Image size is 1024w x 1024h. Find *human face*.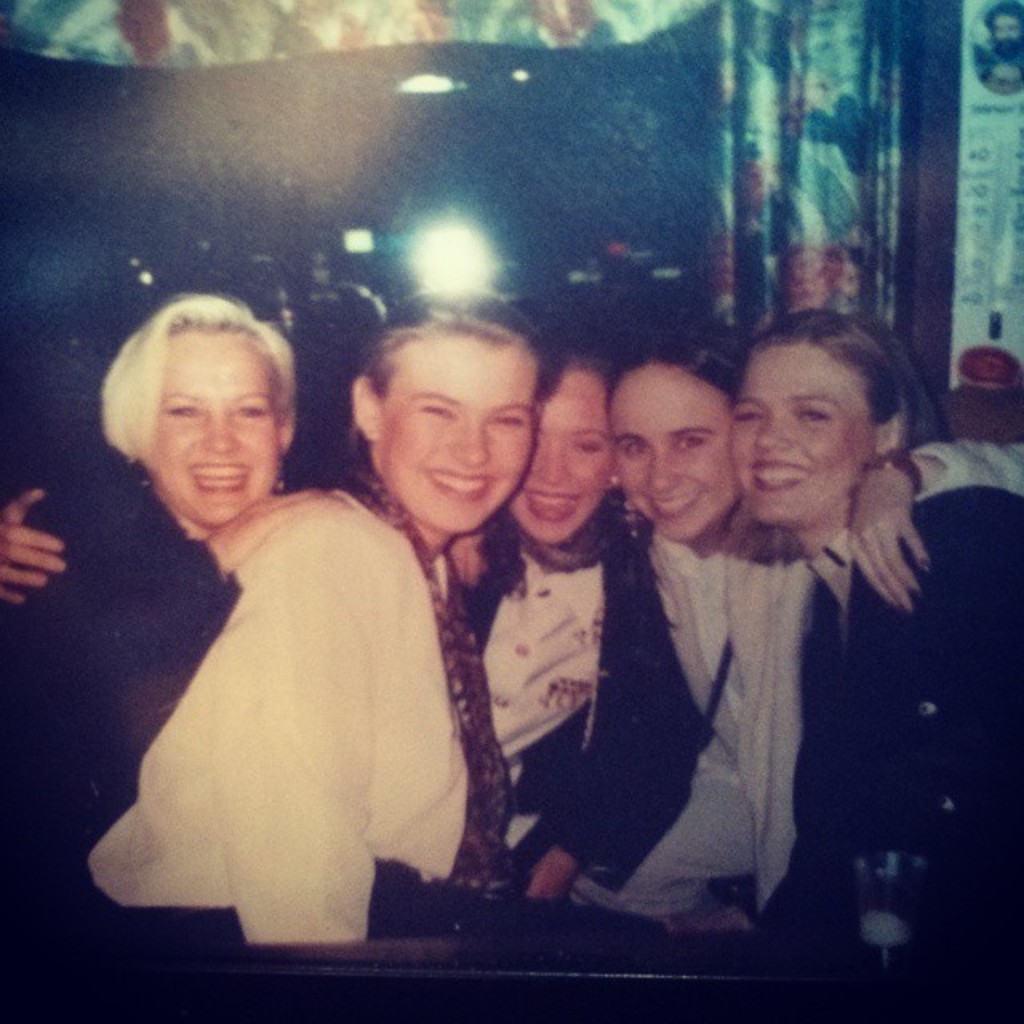
detection(131, 330, 283, 533).
